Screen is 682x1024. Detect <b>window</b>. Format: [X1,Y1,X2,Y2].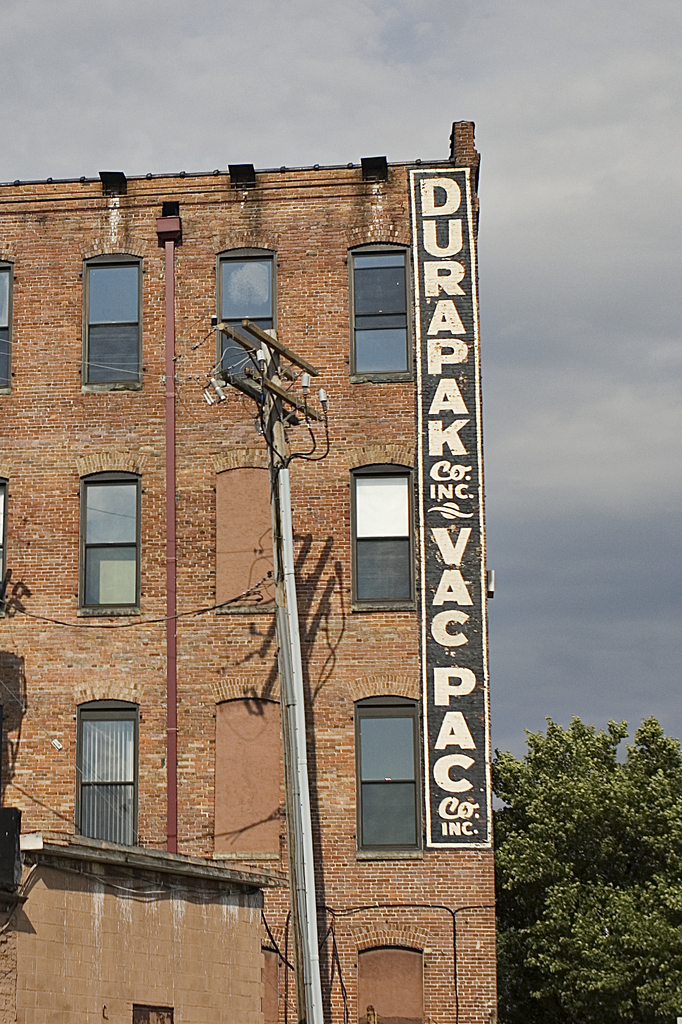
[358,705,419,854].
